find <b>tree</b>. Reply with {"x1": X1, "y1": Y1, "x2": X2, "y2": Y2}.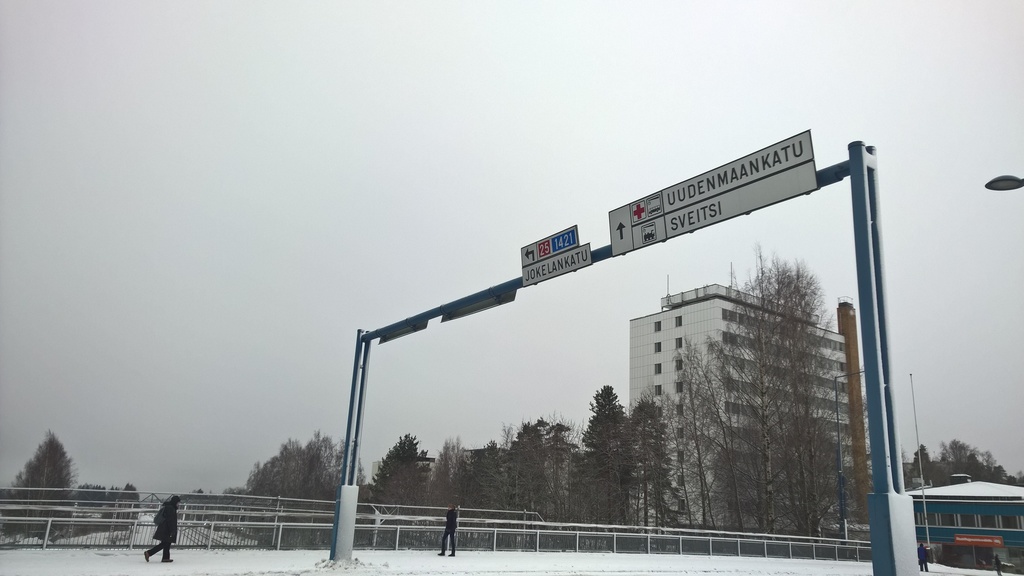
{"x1": 473, "y1": 442, "x2": 502, "y2": 522}.
